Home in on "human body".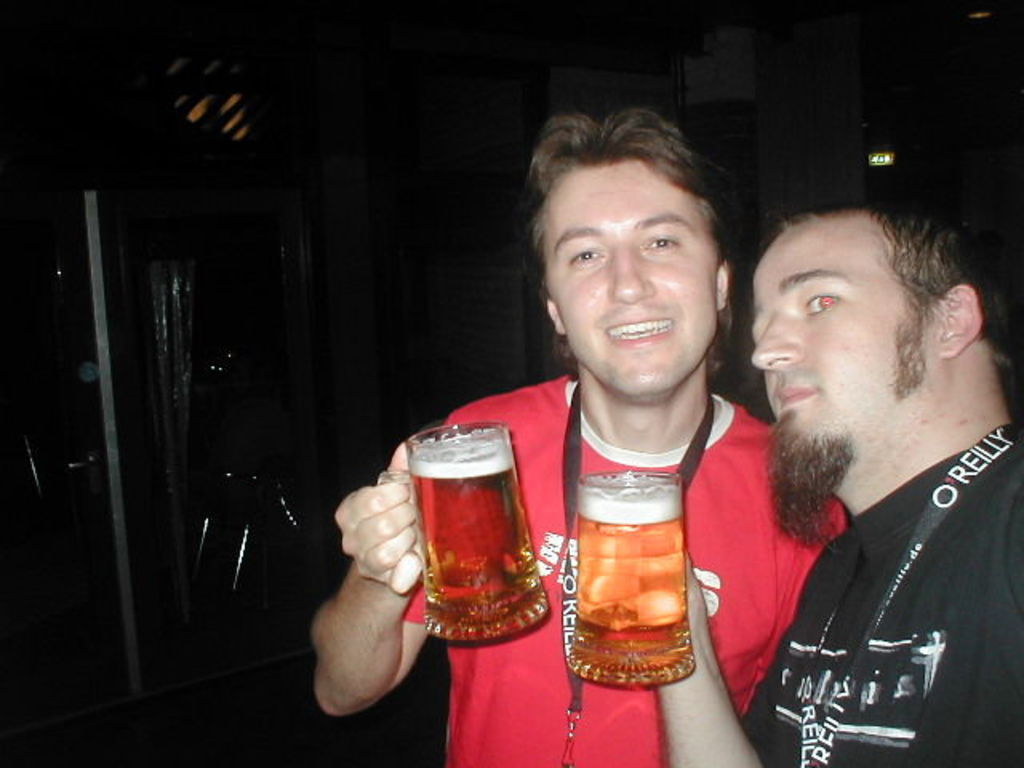
Homed in at BBox(659, 192, 1014, 766).
